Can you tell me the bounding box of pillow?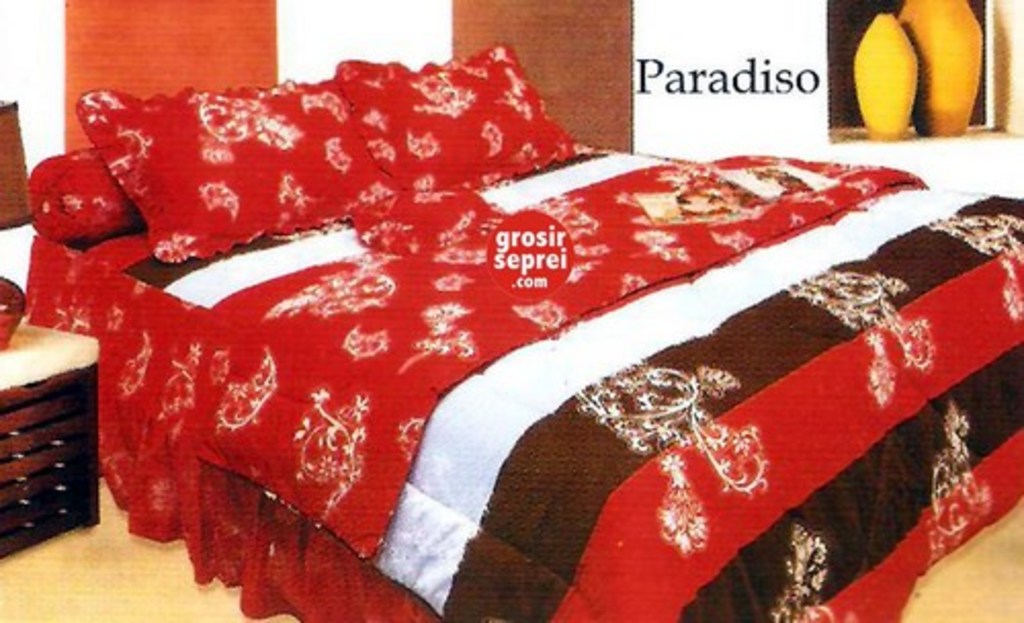
(x1=78, y1=78, x2=399, y2=256).
